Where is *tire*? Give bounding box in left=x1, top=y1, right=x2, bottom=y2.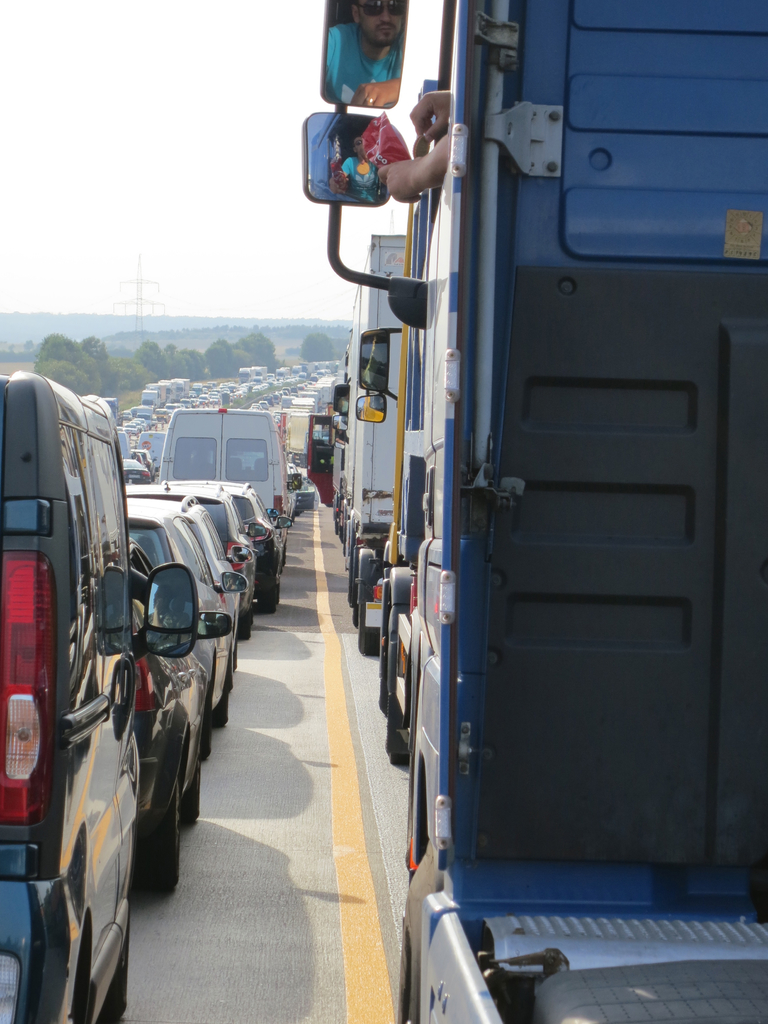
left=298, top=509, right=303, bottom=516.
